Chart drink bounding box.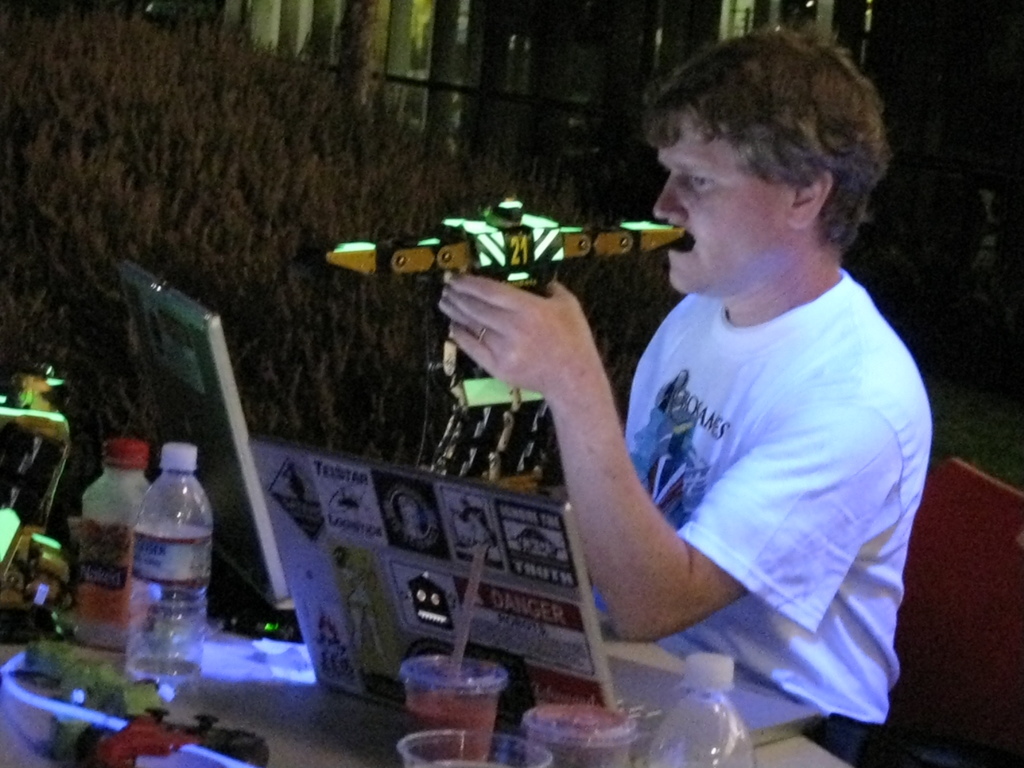
Charted: [70,428,151,656].
